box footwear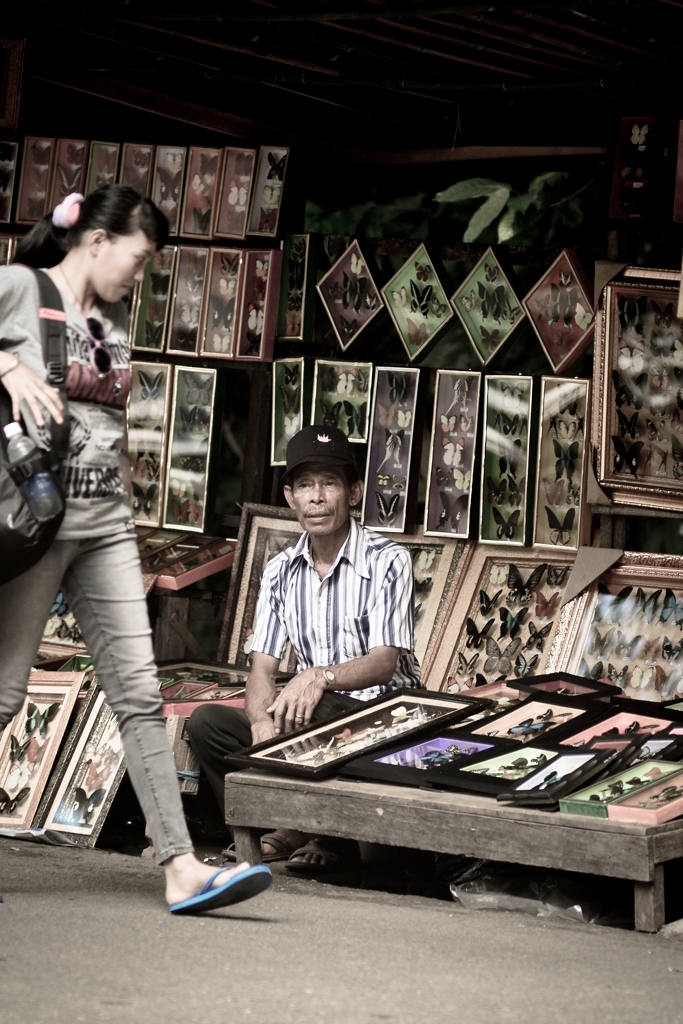
BBox(164, 860, 268, 918)
